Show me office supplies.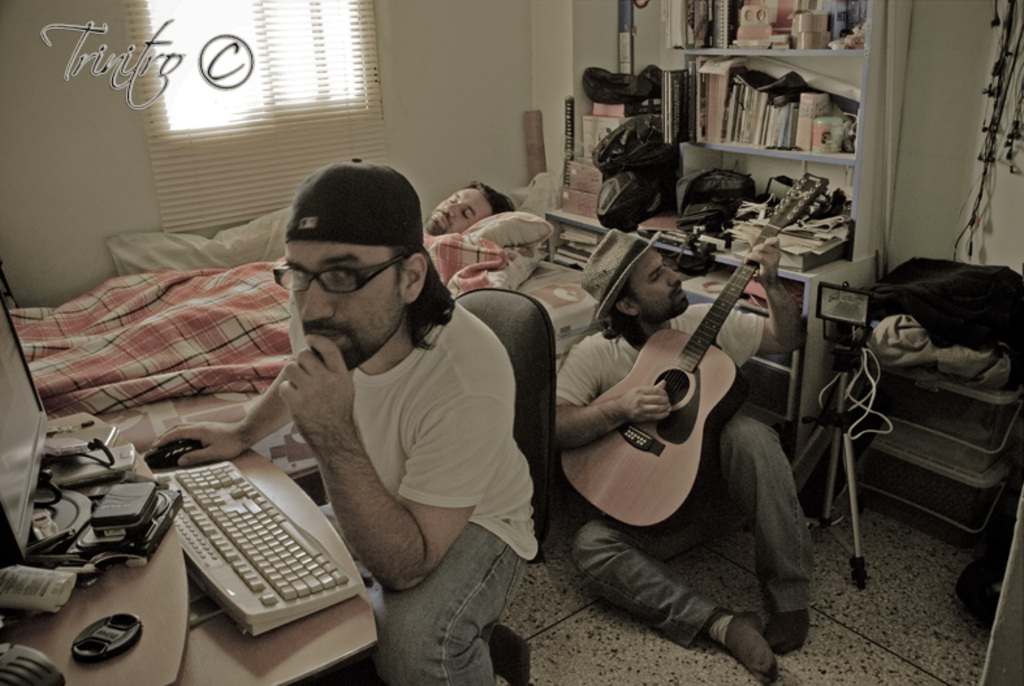
office supplies is here: (589,115,654,232).
